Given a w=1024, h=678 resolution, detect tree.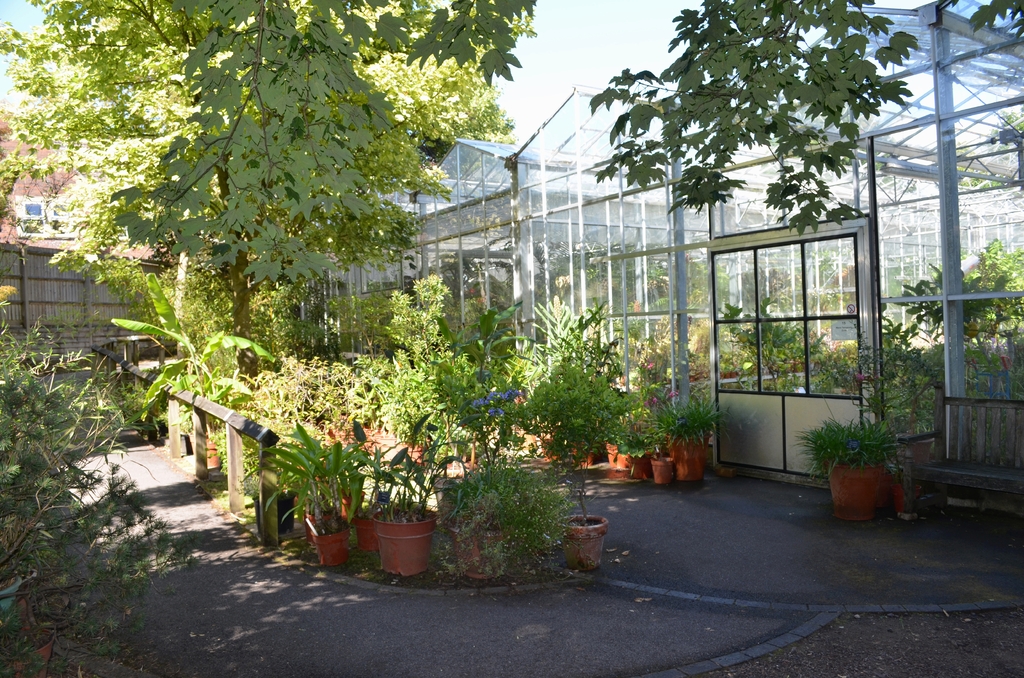
rect(42, 26, 473, 383).
